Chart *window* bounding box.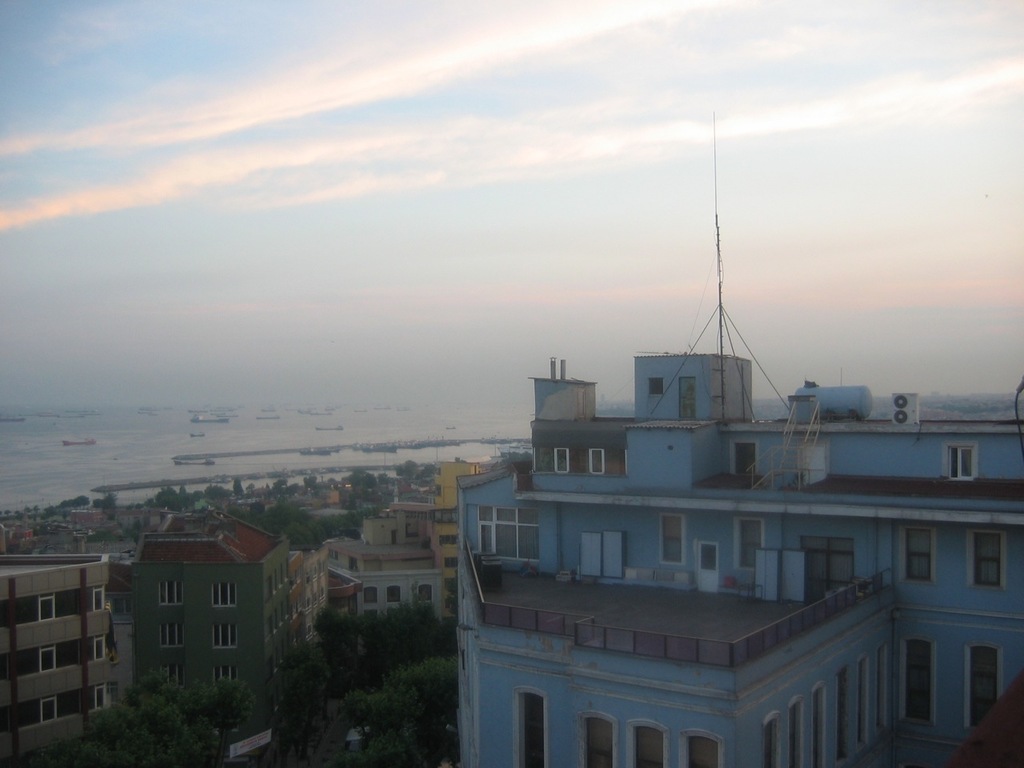
Charted: [left=940, top=442, right=982, bottom=480].
